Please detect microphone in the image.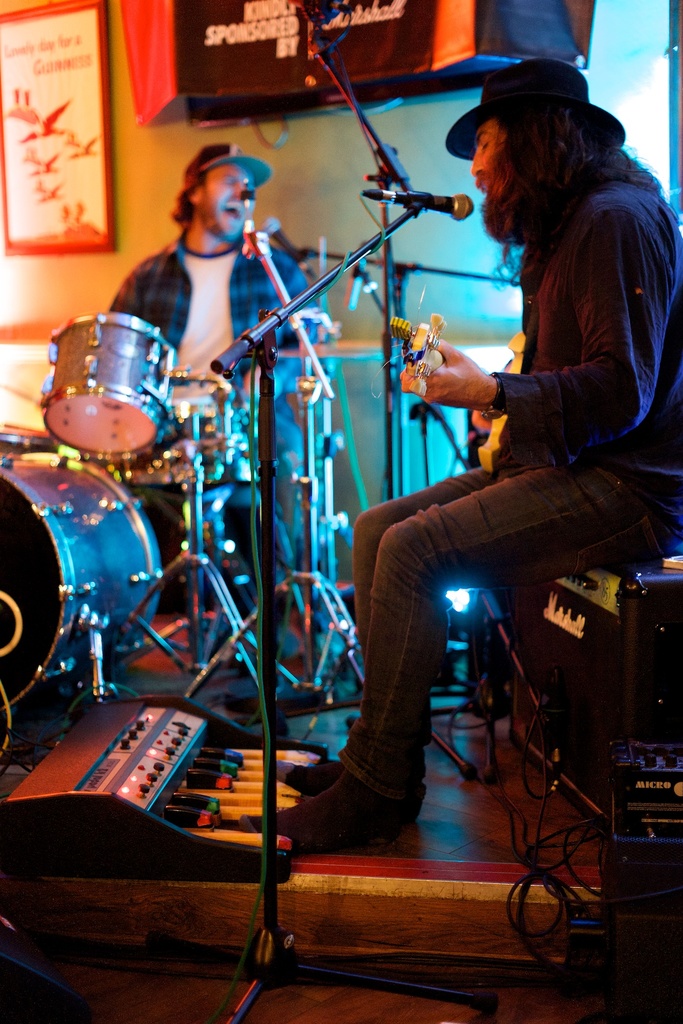
255 205 327 284.
